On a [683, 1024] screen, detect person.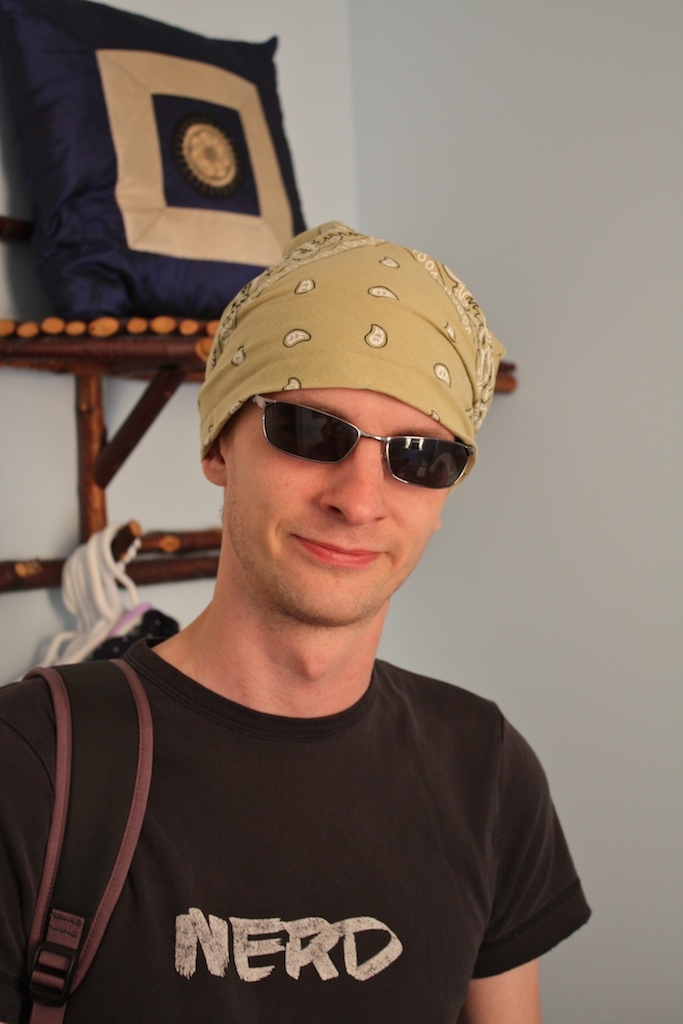
bbox(0, 195, 593, 1023).
